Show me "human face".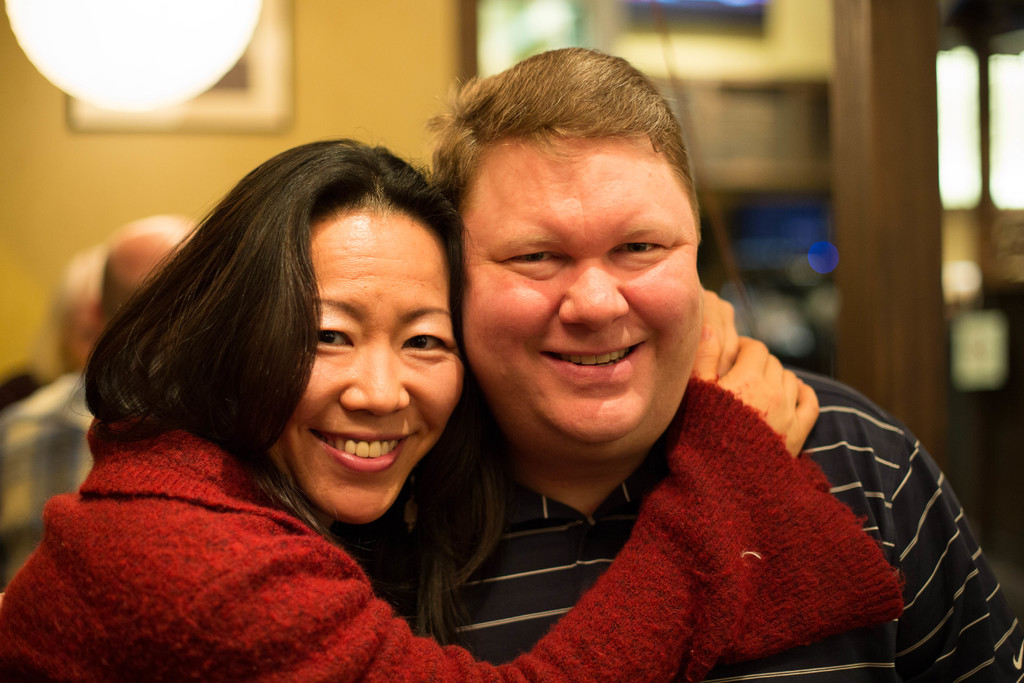
"human face" is here: l=279, t=204, r=460, b=522.
